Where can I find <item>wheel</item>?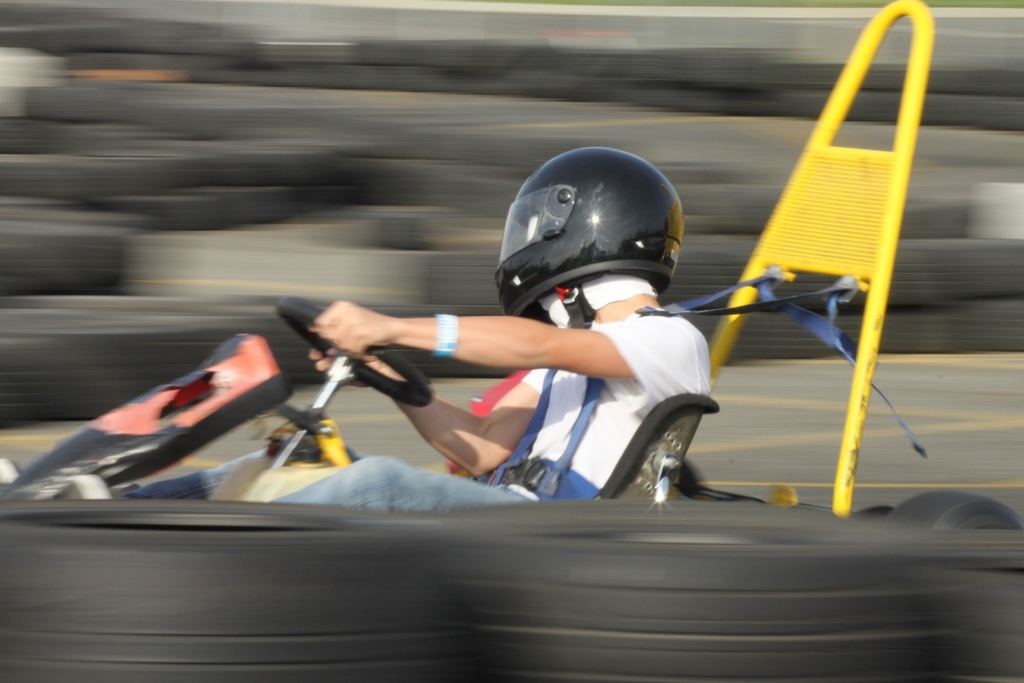
You can find it at 278:296:438:408.
